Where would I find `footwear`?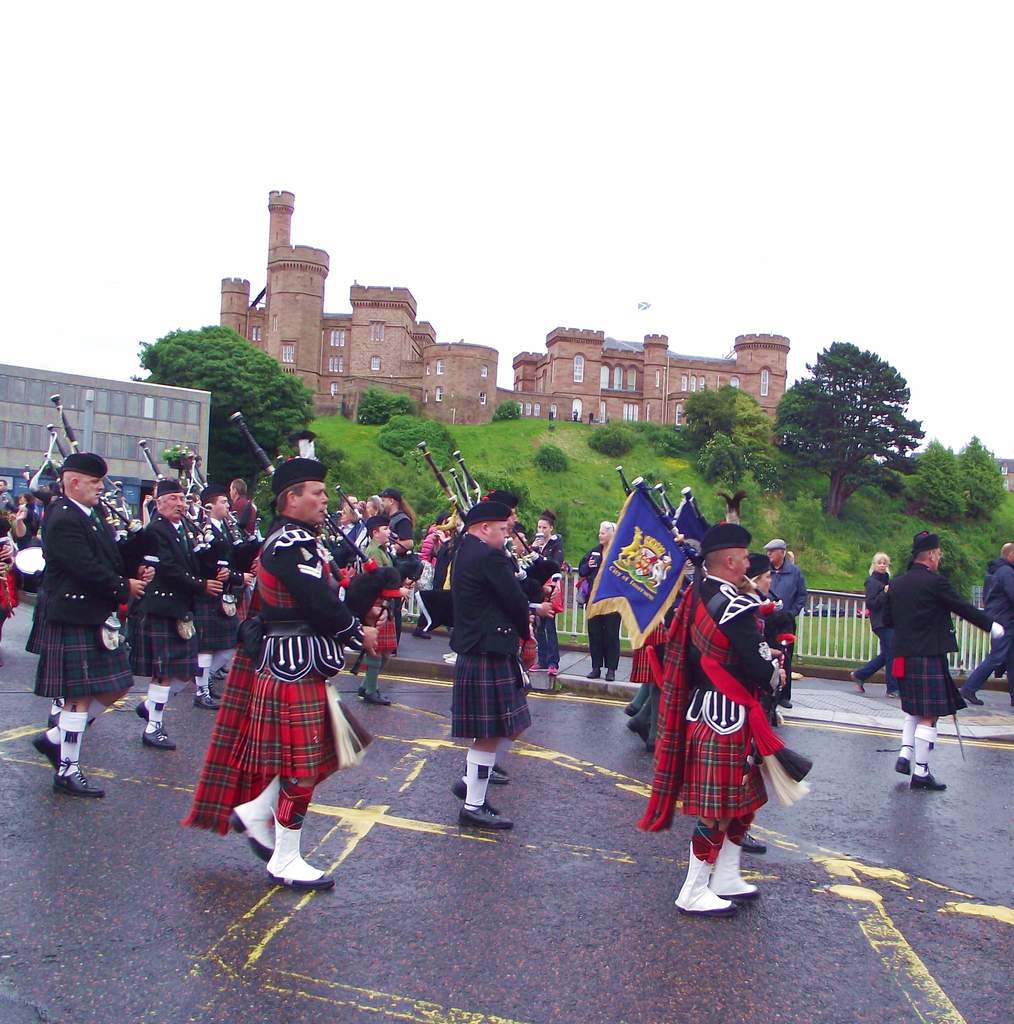
At 458,804,518,832.
